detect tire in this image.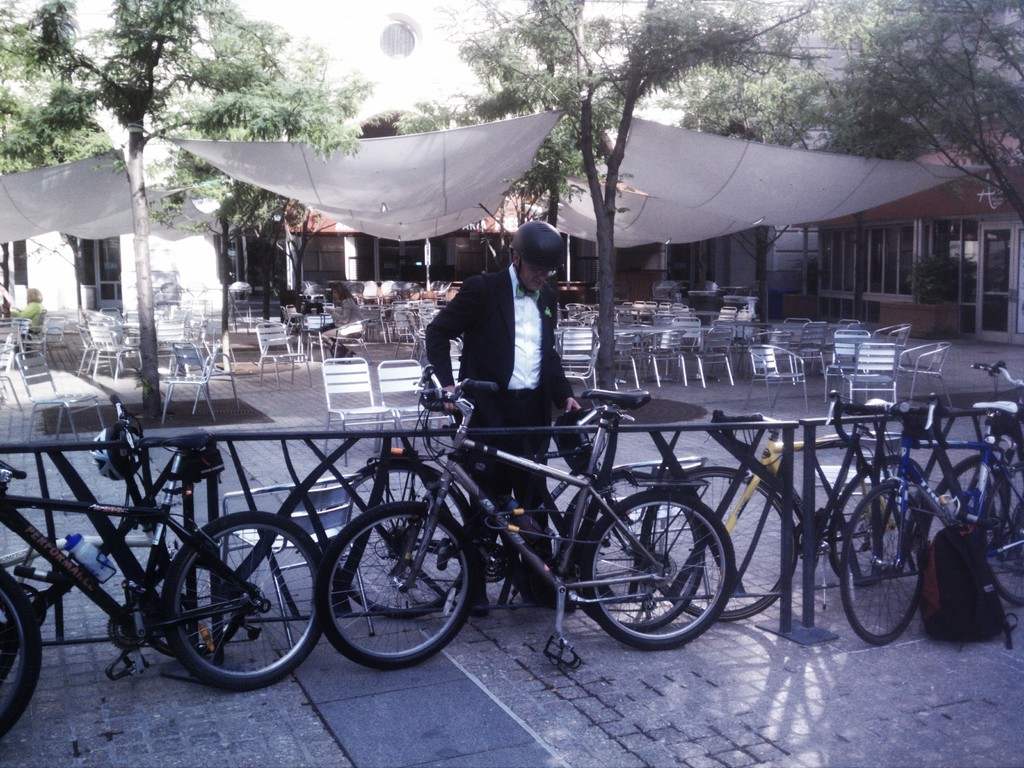
Detection: box(580, 490, 737, 654).
